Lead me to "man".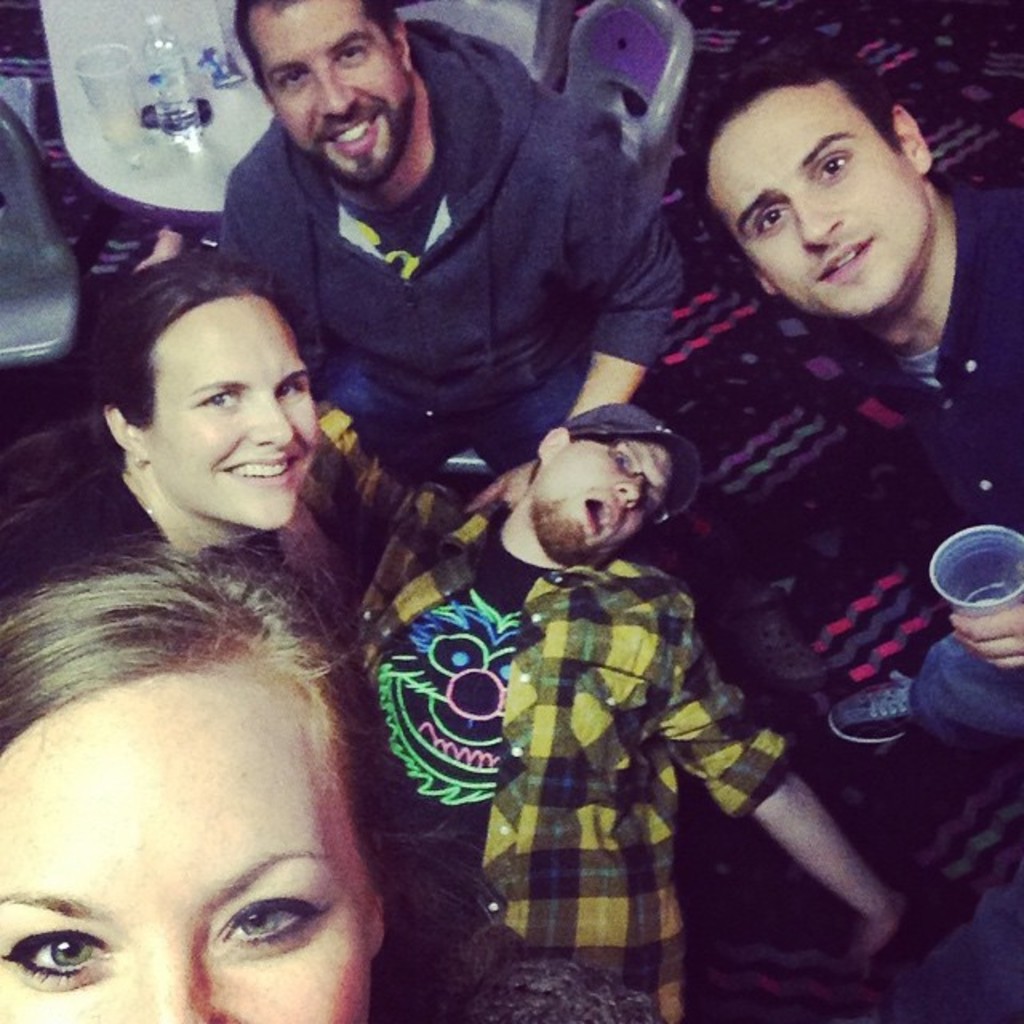
Lead to x1=294 y1=395 x2=914 y2=1022.
